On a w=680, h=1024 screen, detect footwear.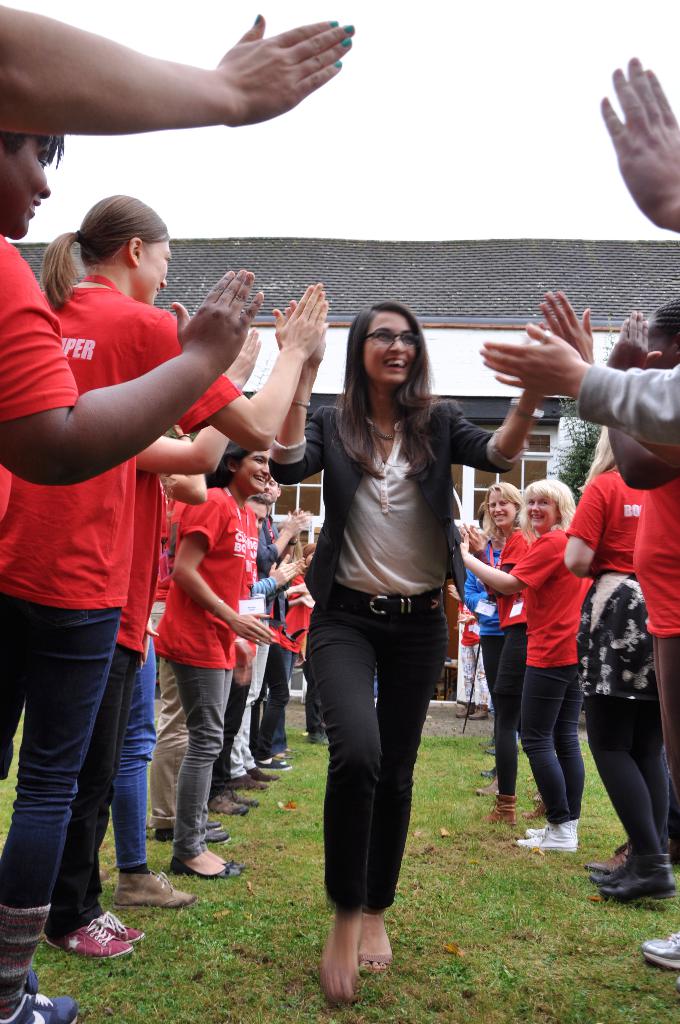
detection(0, 970, 77, 1023).
